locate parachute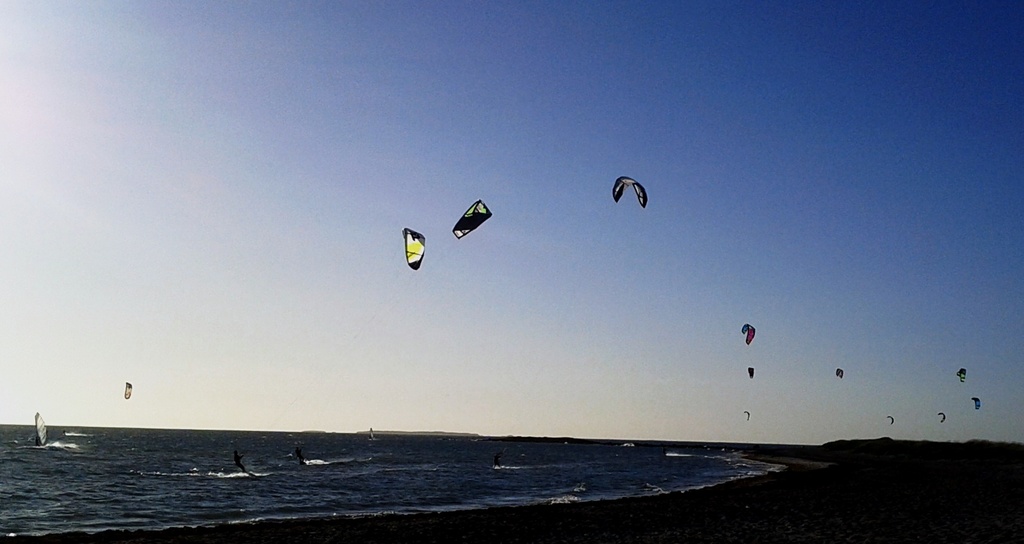
x1=450 y1=197 x2=493 y2=244
